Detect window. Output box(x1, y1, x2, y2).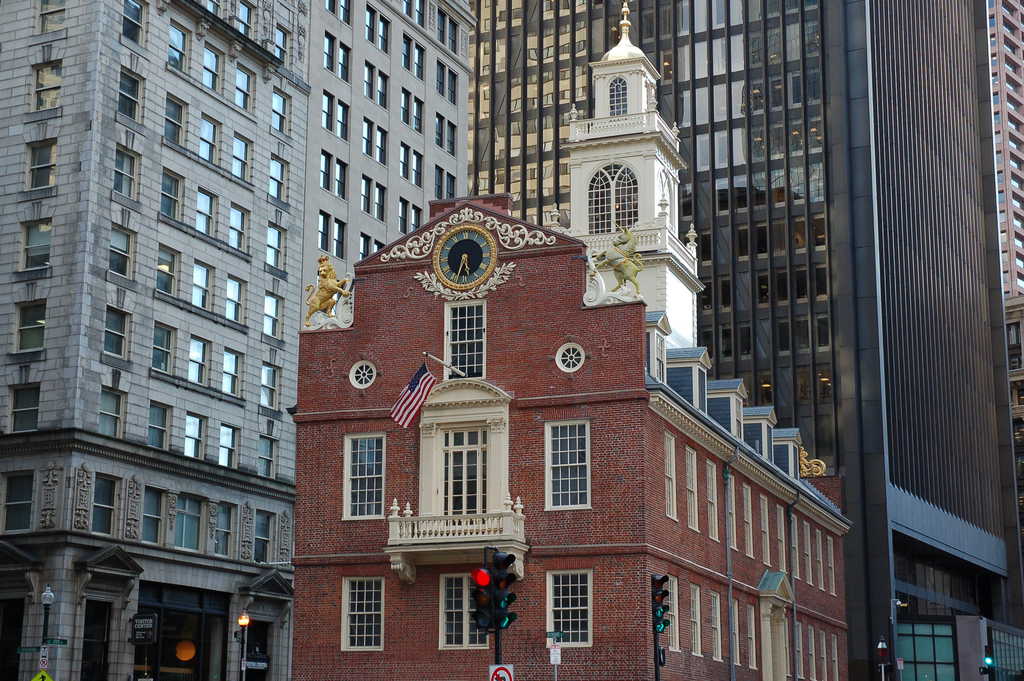
box(431, 571, 485, 652).
